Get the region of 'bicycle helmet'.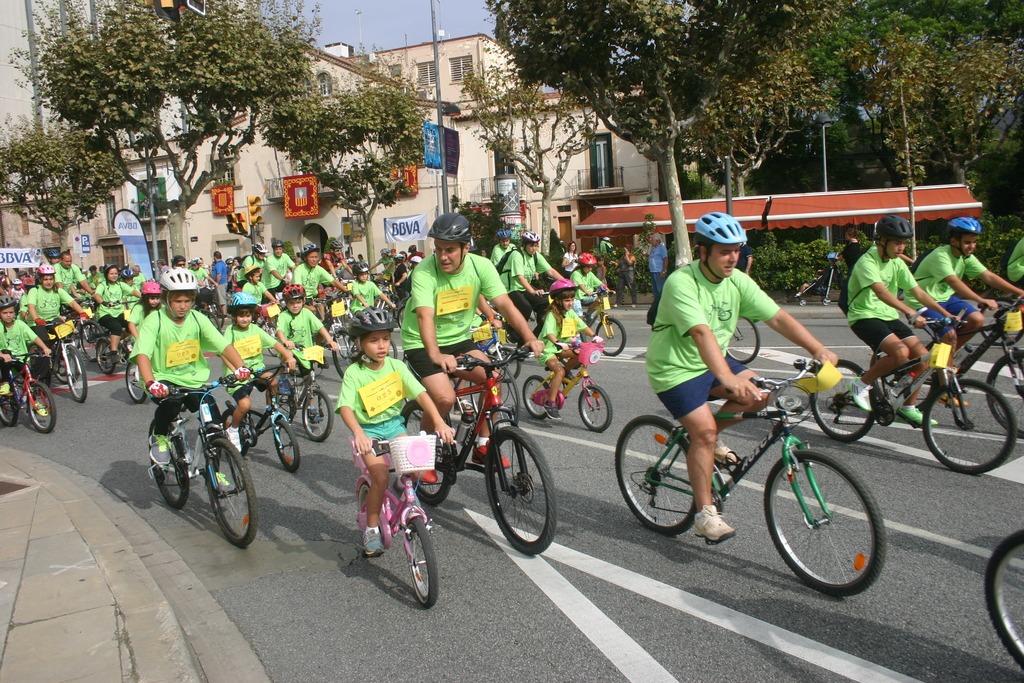
bbox=[269, 238, 285, 249].
